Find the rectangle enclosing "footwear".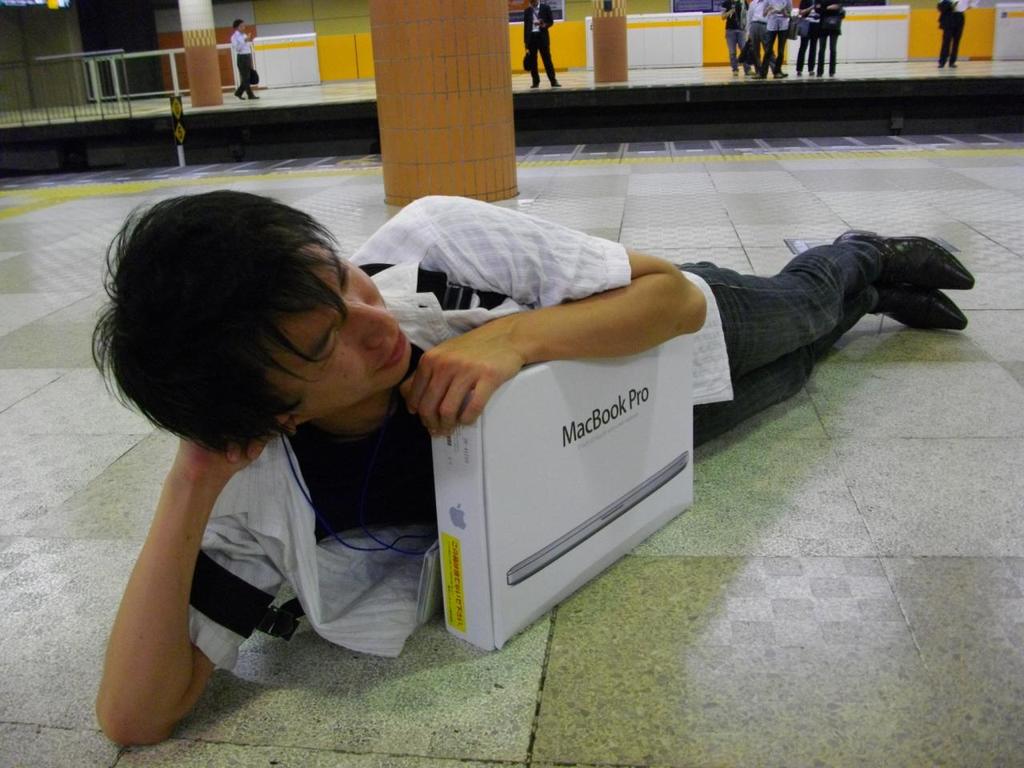
select_region(234, 90, 242, 100).
